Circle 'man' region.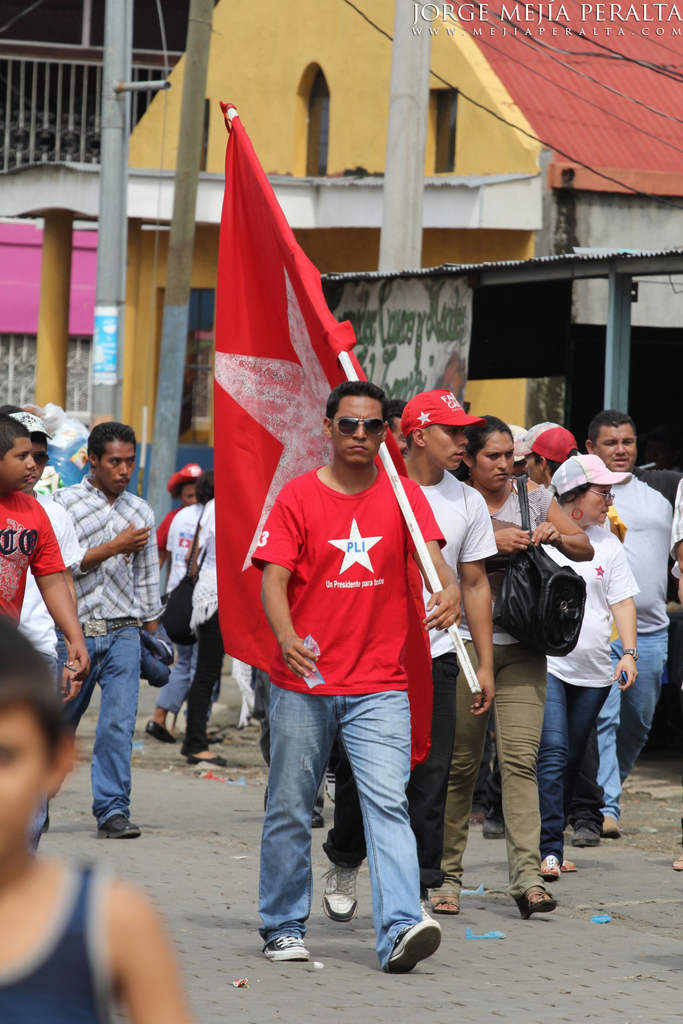
Region: left=585, top=413, right=674, bottom=837.
